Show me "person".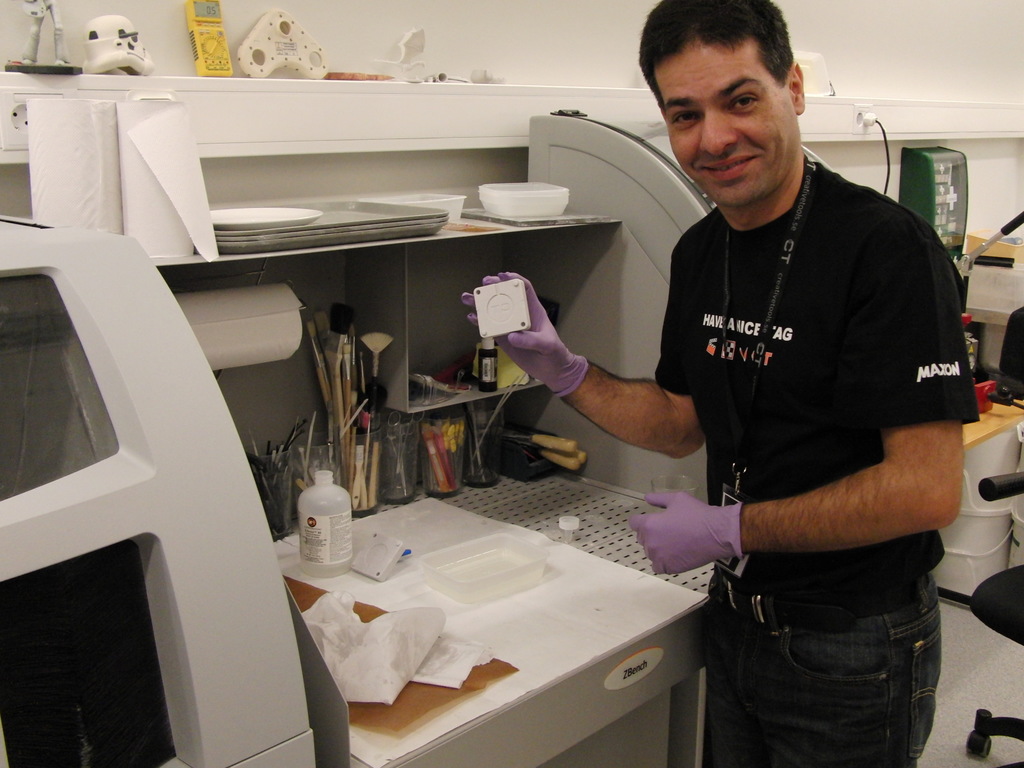
"person" is here: rect(461, 0, 979, 767).
